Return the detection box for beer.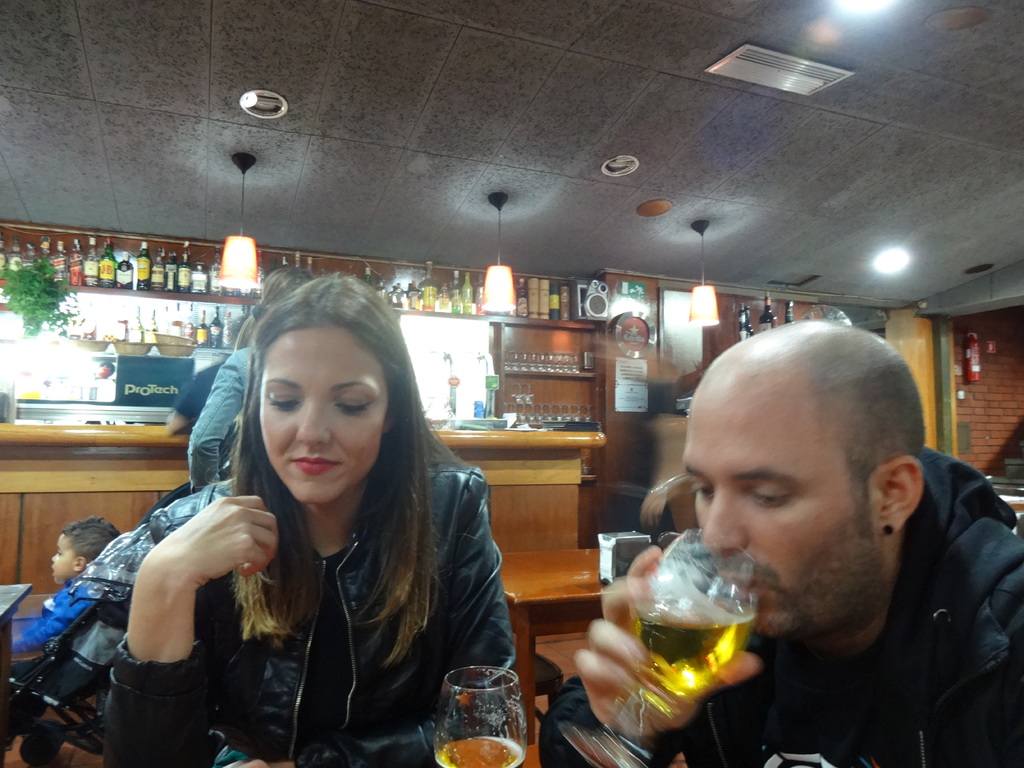
l=589, t=527, r=761, b=757.
